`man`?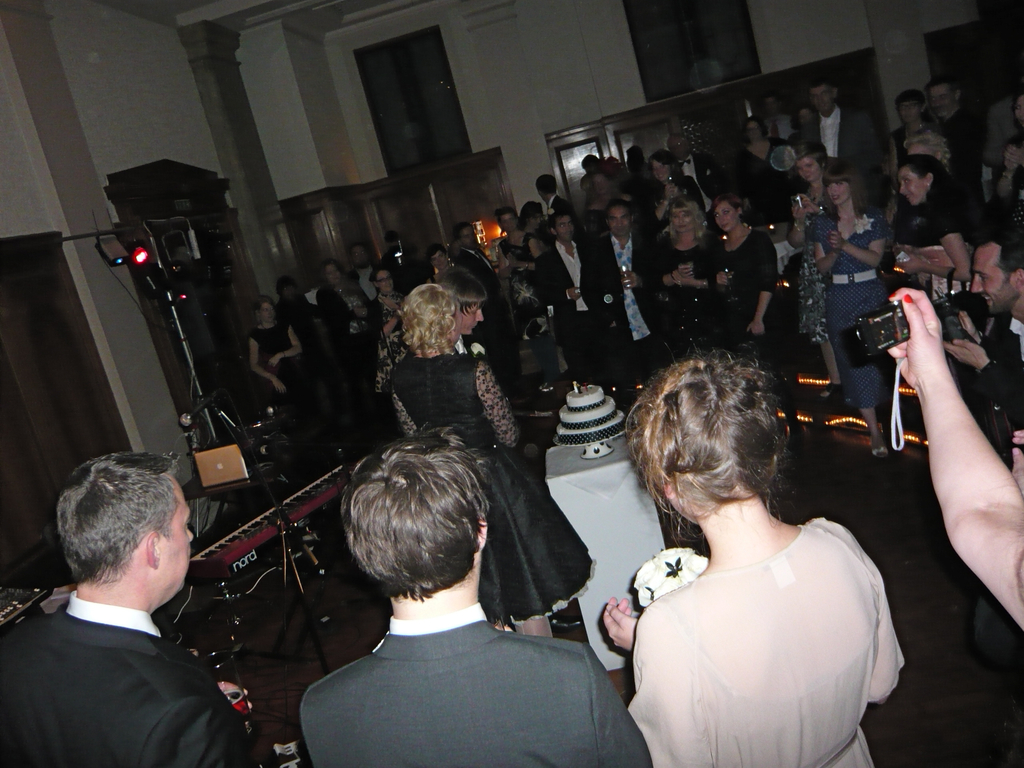
bbox(452, 218, 500, 376)
